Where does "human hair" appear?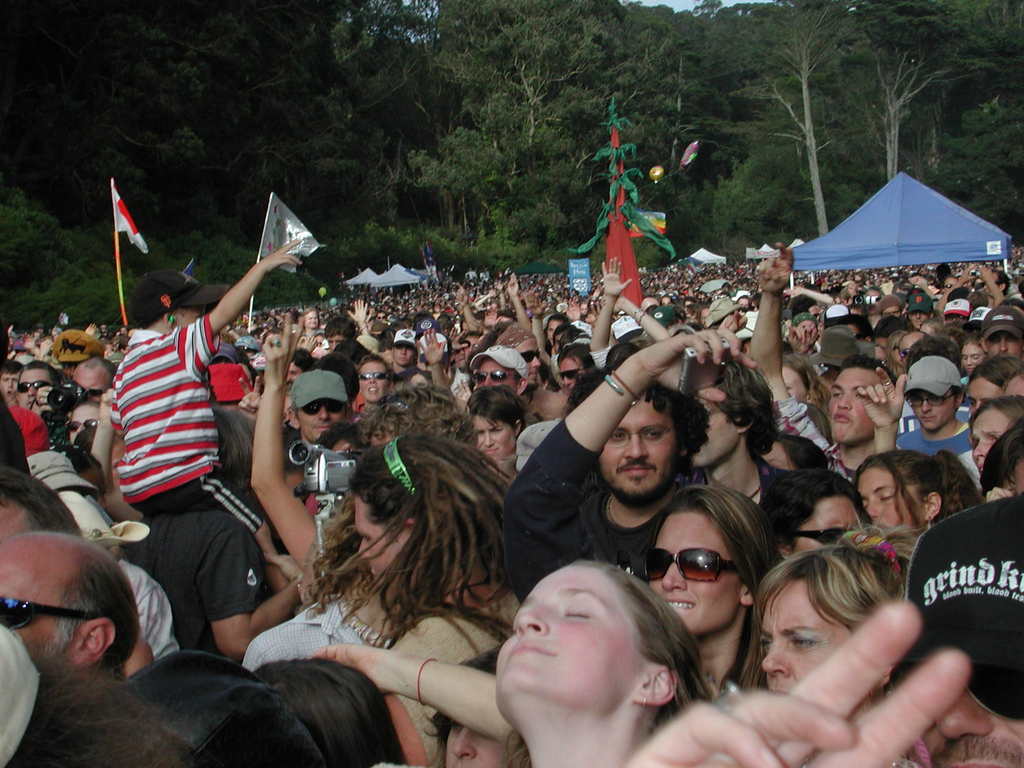
Appears at 572, 557, 715, 735.
